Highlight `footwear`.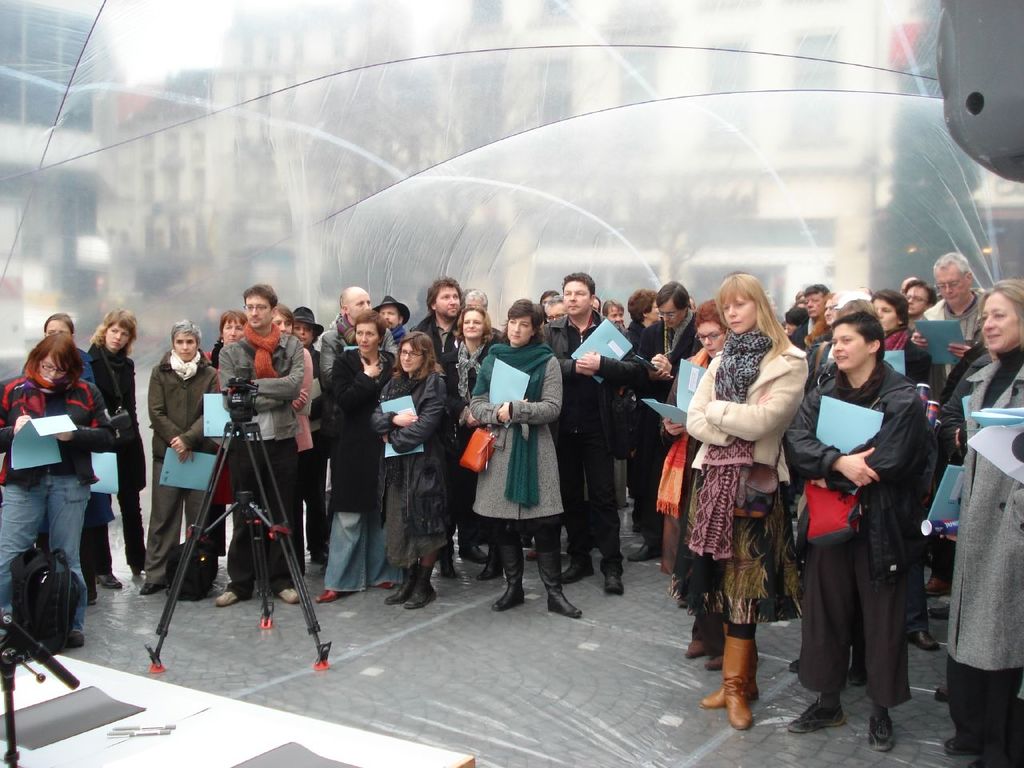
Highlighted region: 66 633 85 650.
